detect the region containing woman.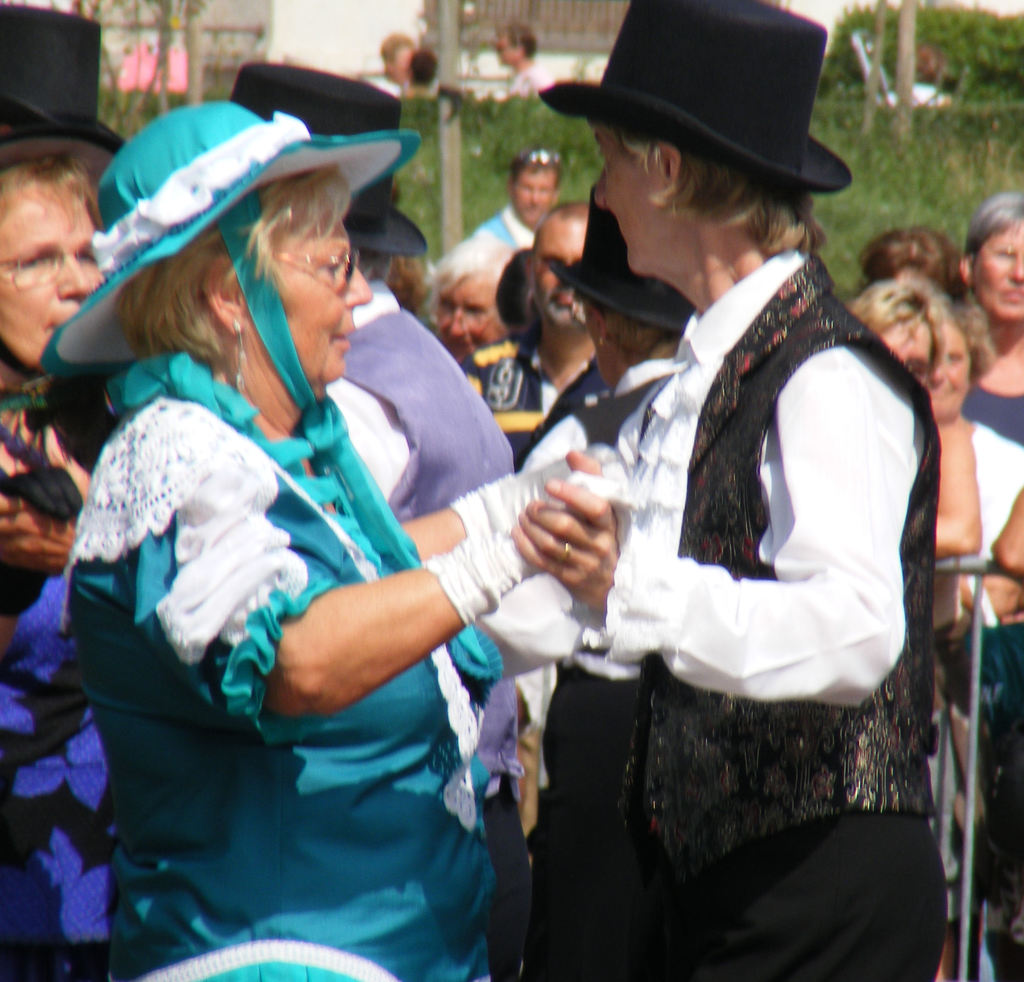
{"left": 913, "top": 289, "right": 1023, "bottom": 666}.
